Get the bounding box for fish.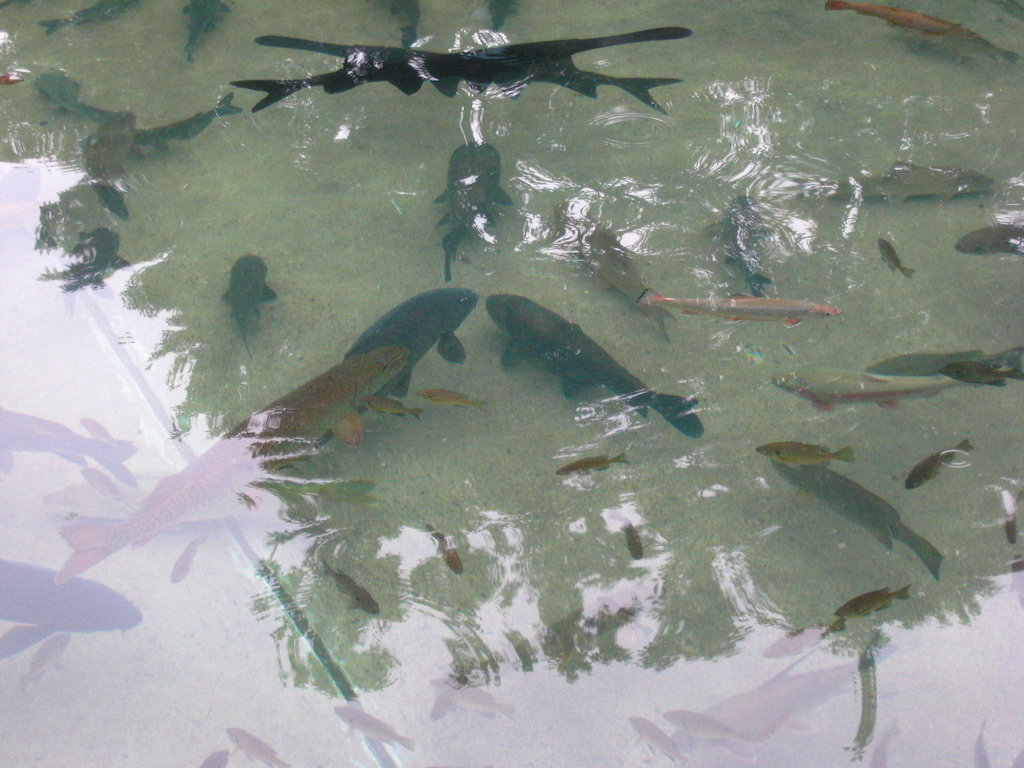
BBox(49, 228, 124, 292).
